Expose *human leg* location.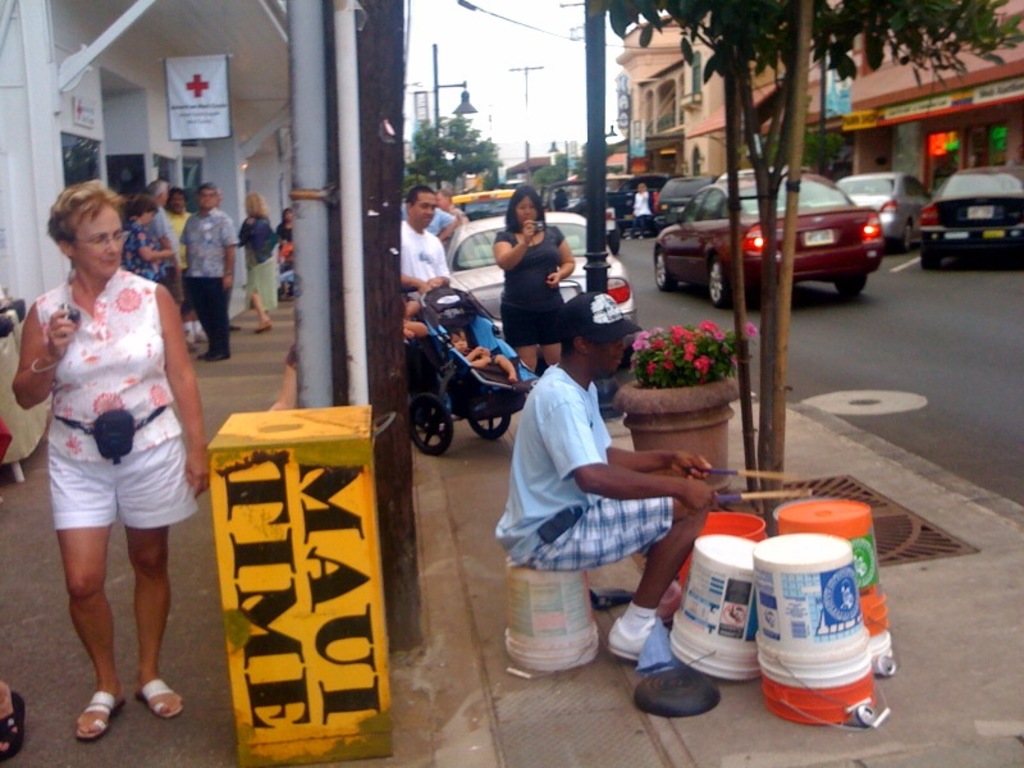
Exposed at <box>119,420,192,716</box>.
